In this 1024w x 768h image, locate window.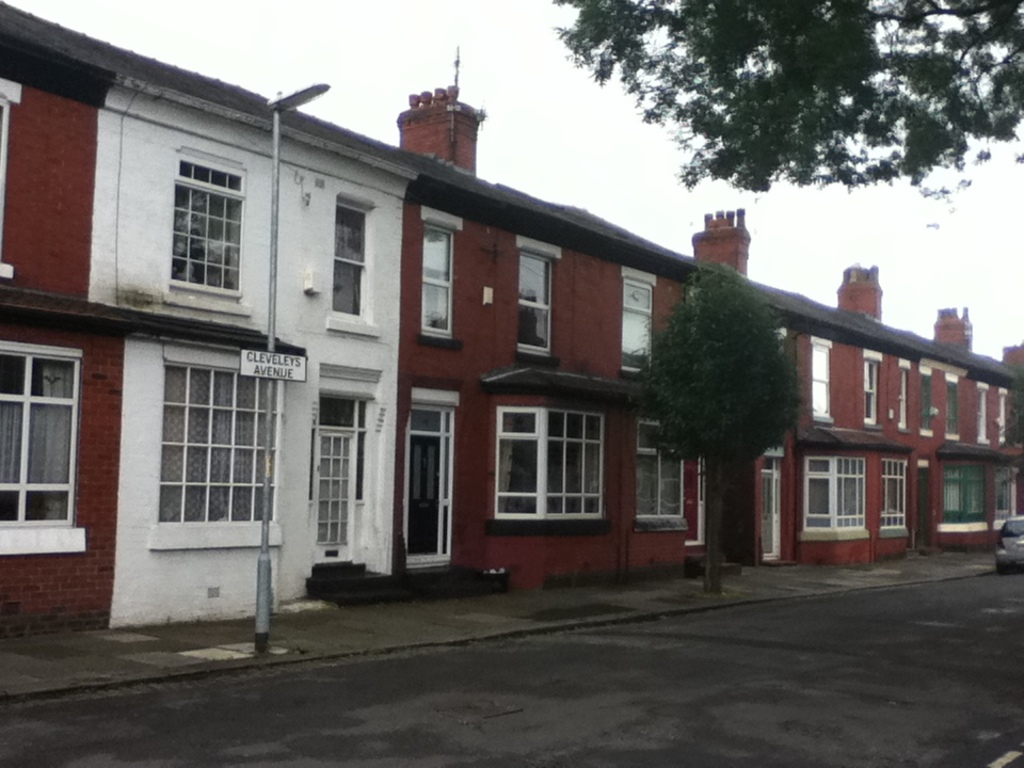
Bounding box: {"x1": 867, "y1": 356, "x2": 881, "y2": 426}.
